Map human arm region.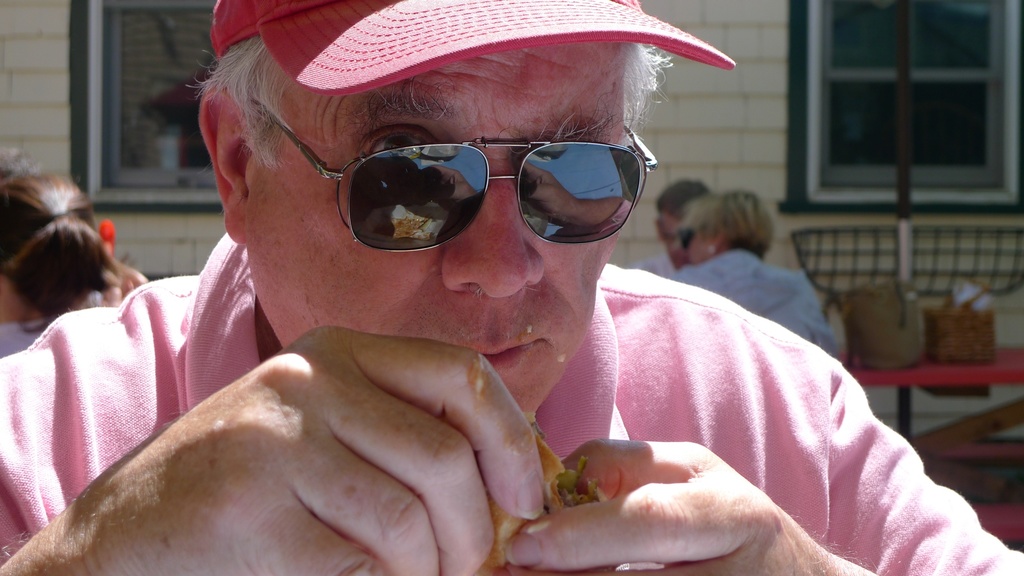
Mapped to pyautogui.locateOnScreen(801, 297, 830, 346).
